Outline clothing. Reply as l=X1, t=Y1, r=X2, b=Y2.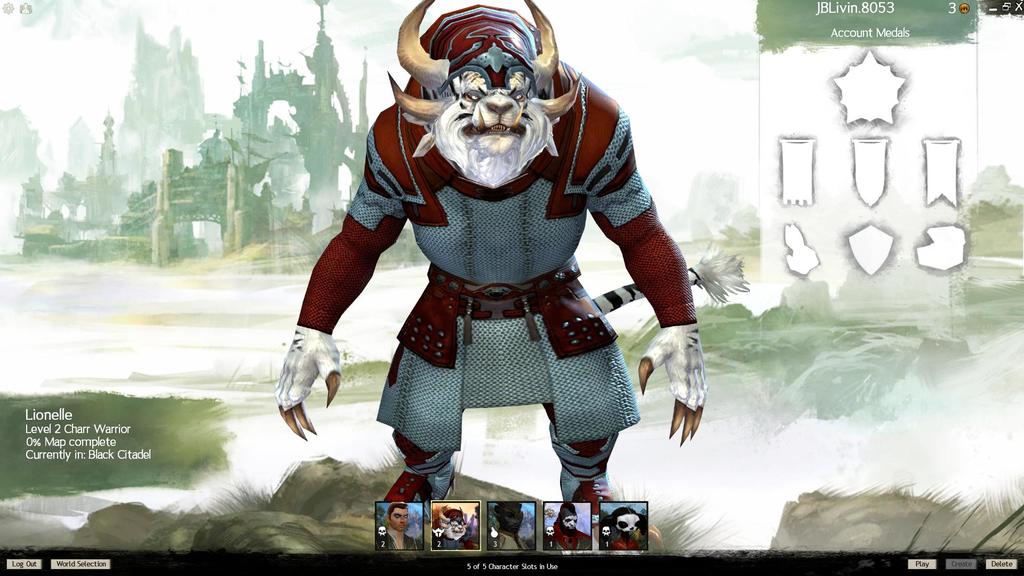
l=293, t=102, r=714, b=503.
